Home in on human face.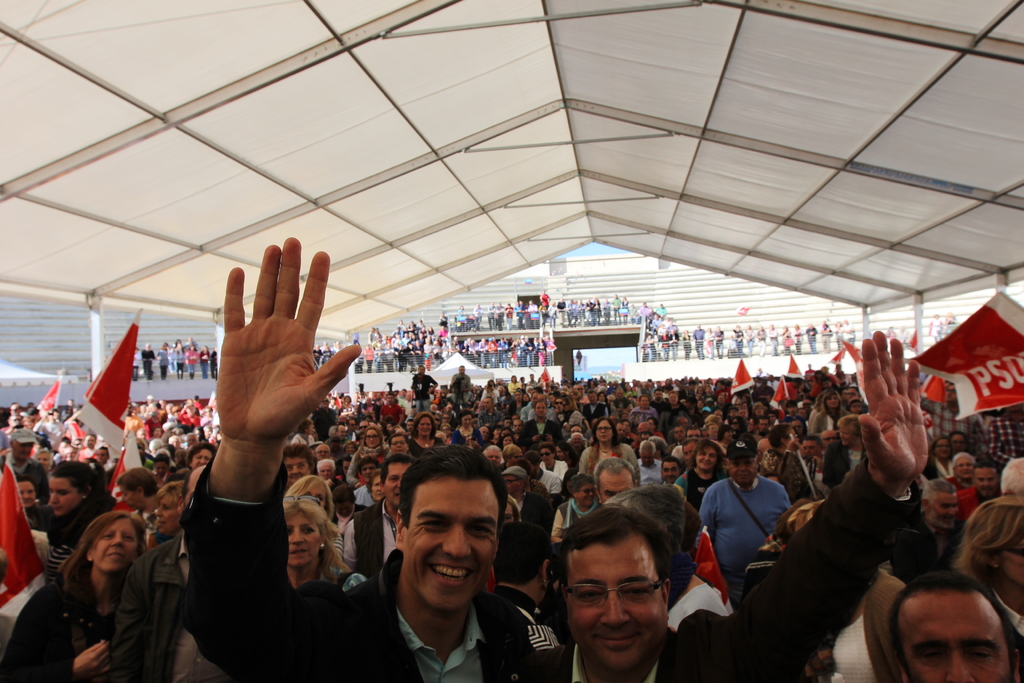
Homed in at bbox=(899, 590, 1011, 682).
